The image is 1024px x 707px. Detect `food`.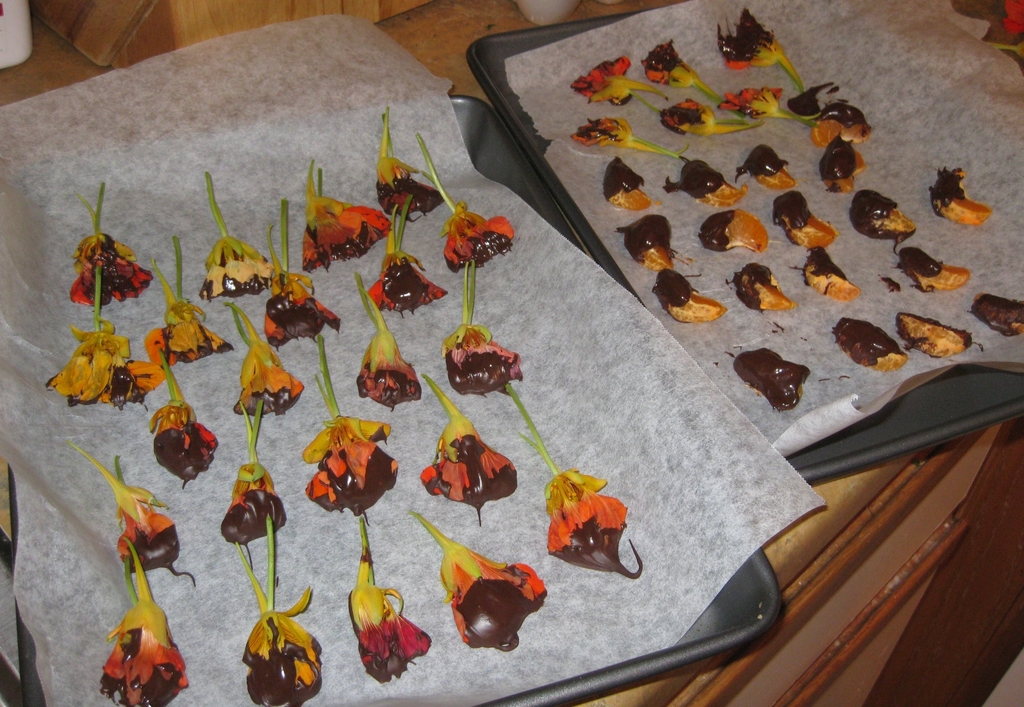
Detection: 240:619:324:706.
